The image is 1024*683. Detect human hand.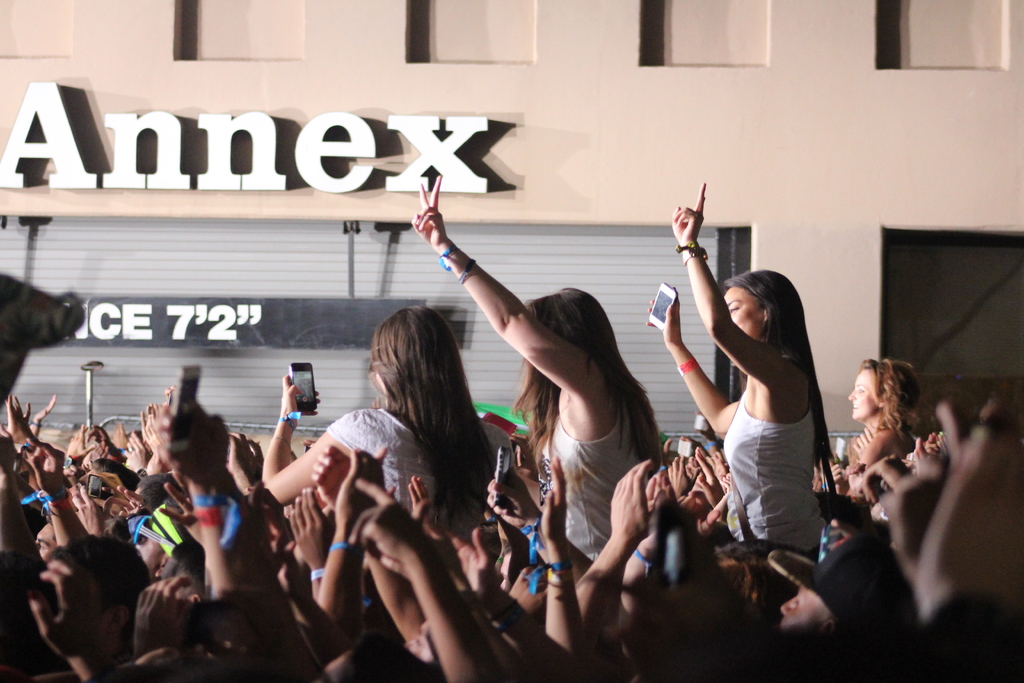
Detection: pyautogui.locateOnScreen(27, 557, 99, 664).
